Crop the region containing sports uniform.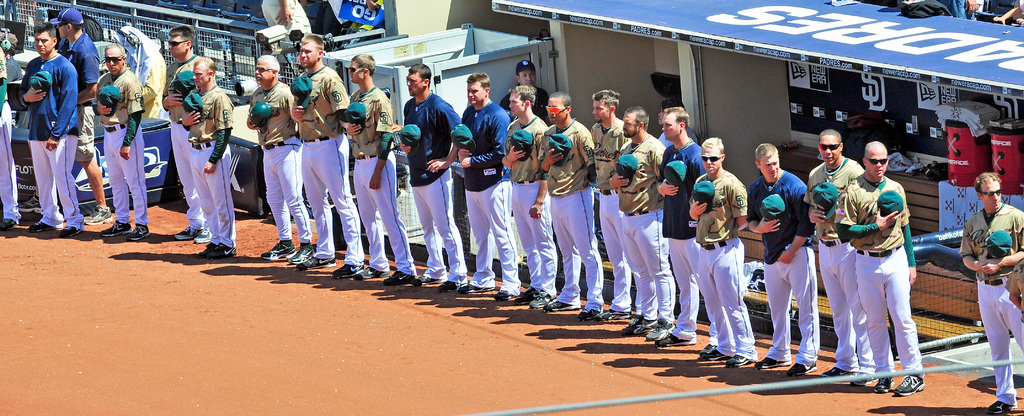
Crop region: bbox(831, 174, 924, 396).
